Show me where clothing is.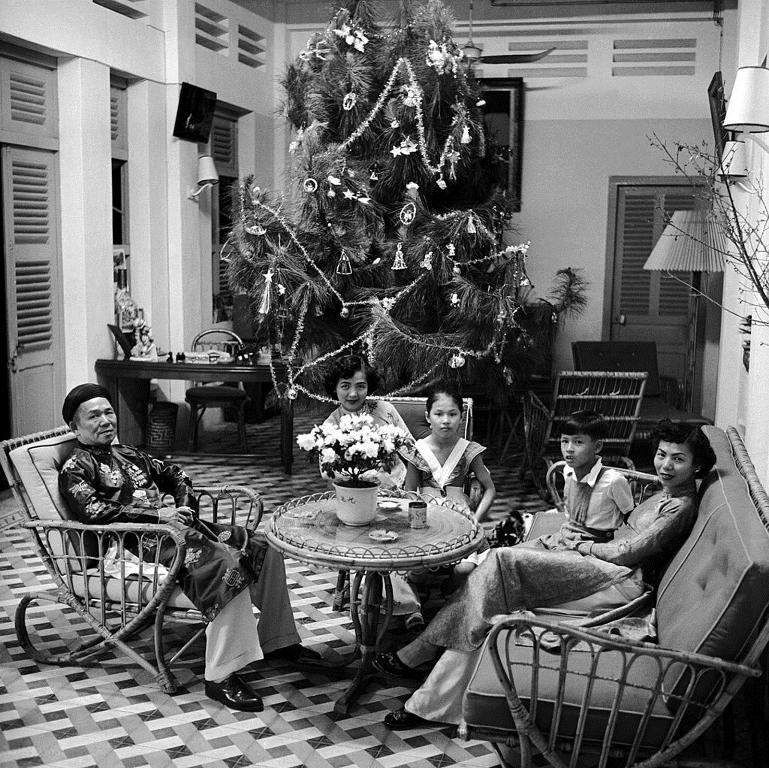
clothing is at Rect(57, 443, 302, 688).
